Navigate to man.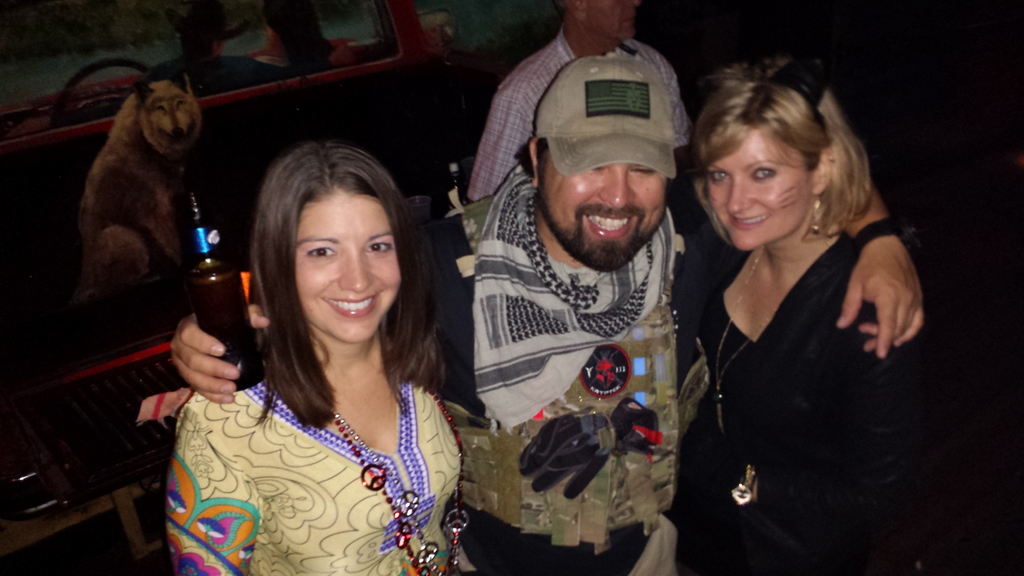
Navigation target: bbox(166, 47, 927, 575).
